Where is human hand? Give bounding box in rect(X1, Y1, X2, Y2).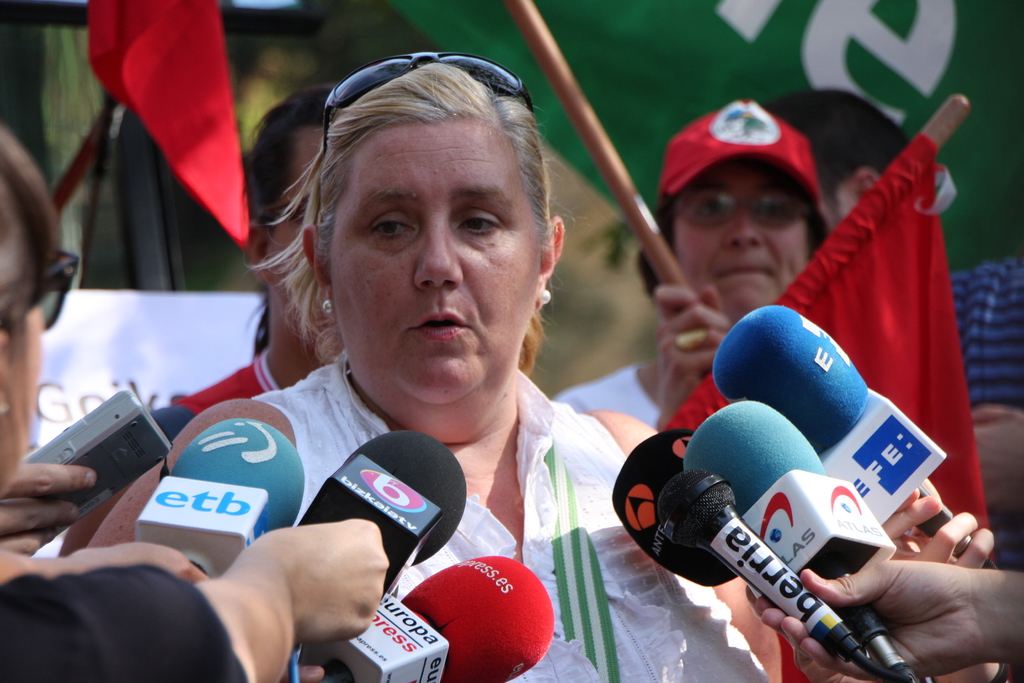
rect(0, 463, 95, 557).
